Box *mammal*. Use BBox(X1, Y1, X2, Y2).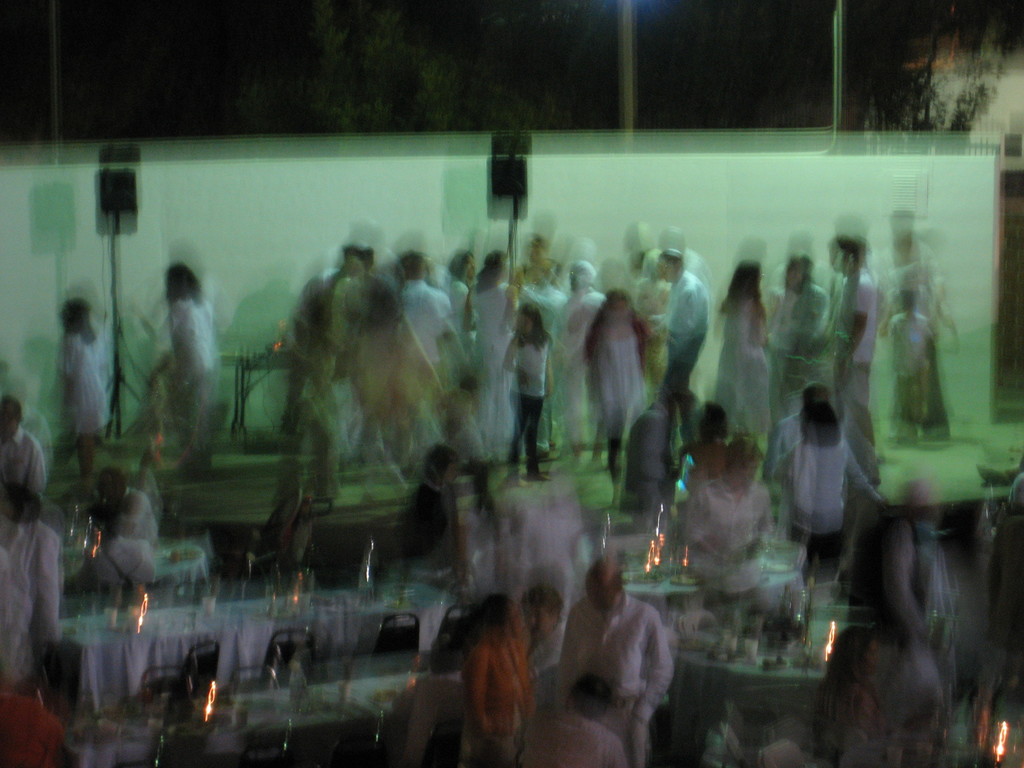
BBox(420, 591, 545, 756).
